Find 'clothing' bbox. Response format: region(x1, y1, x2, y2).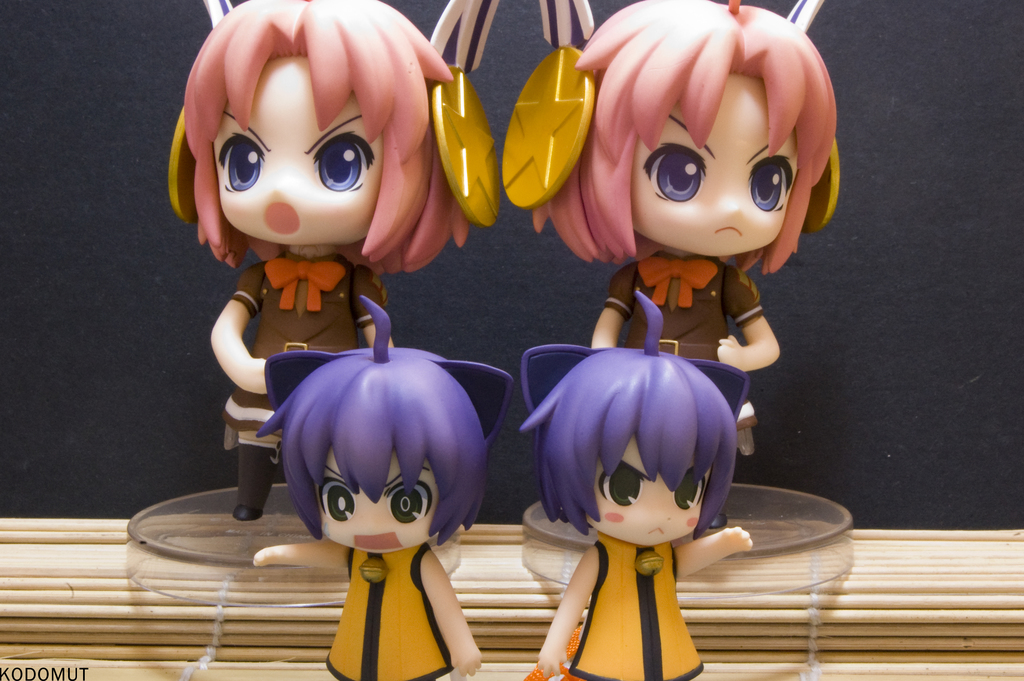
region(220, 256, 387, 434).
